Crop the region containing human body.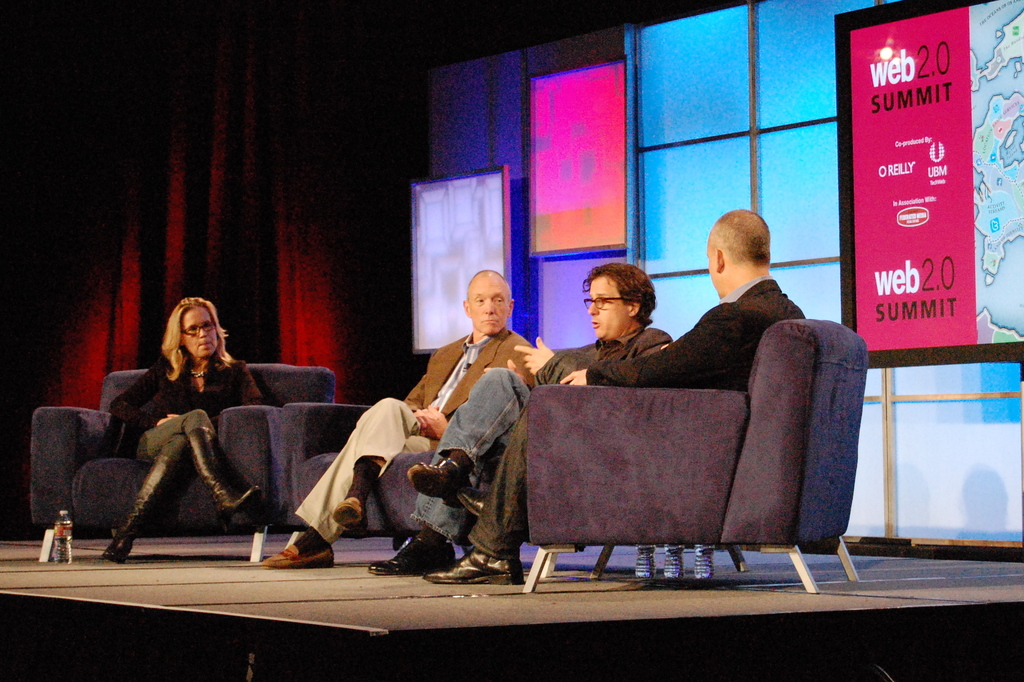
Crop region: locate(266, 269, 530, 568).
